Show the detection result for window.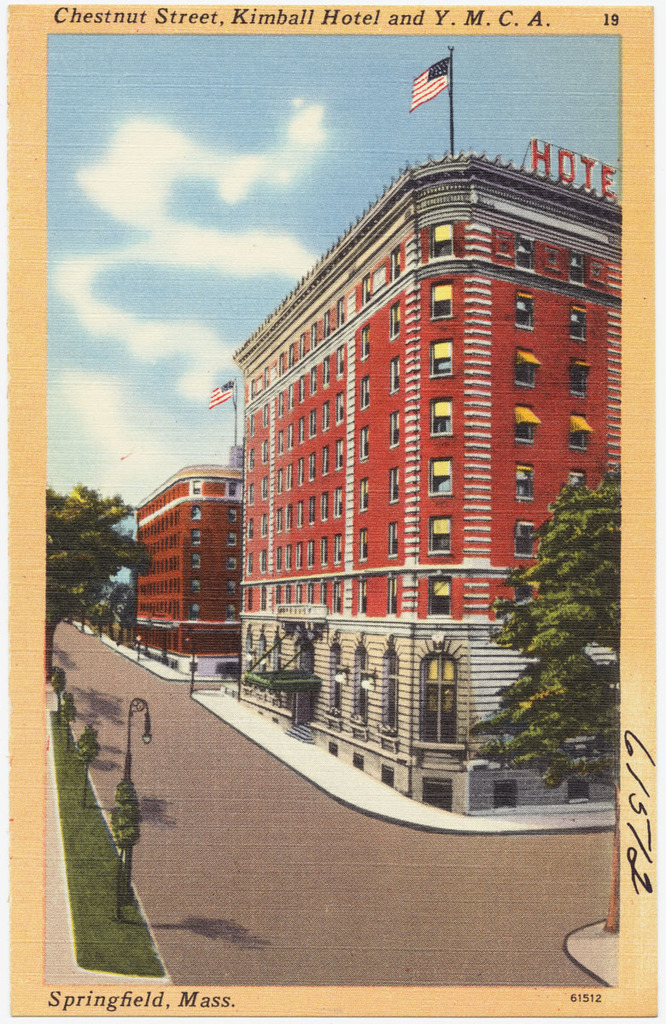
299 463 306 485.
